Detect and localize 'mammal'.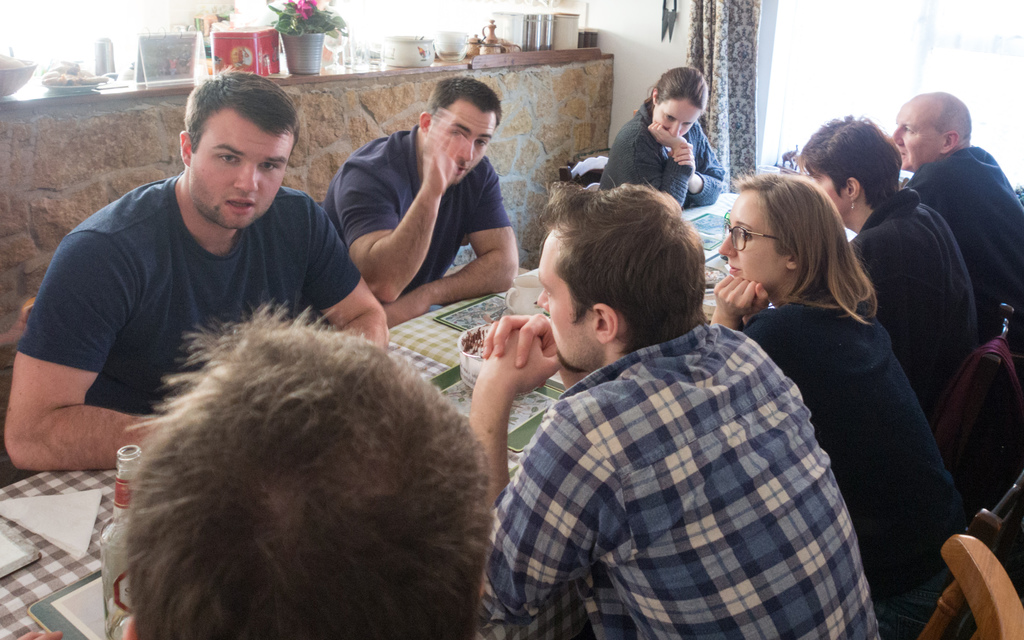
Localized at bbox=(708, 166, 979, 599).
